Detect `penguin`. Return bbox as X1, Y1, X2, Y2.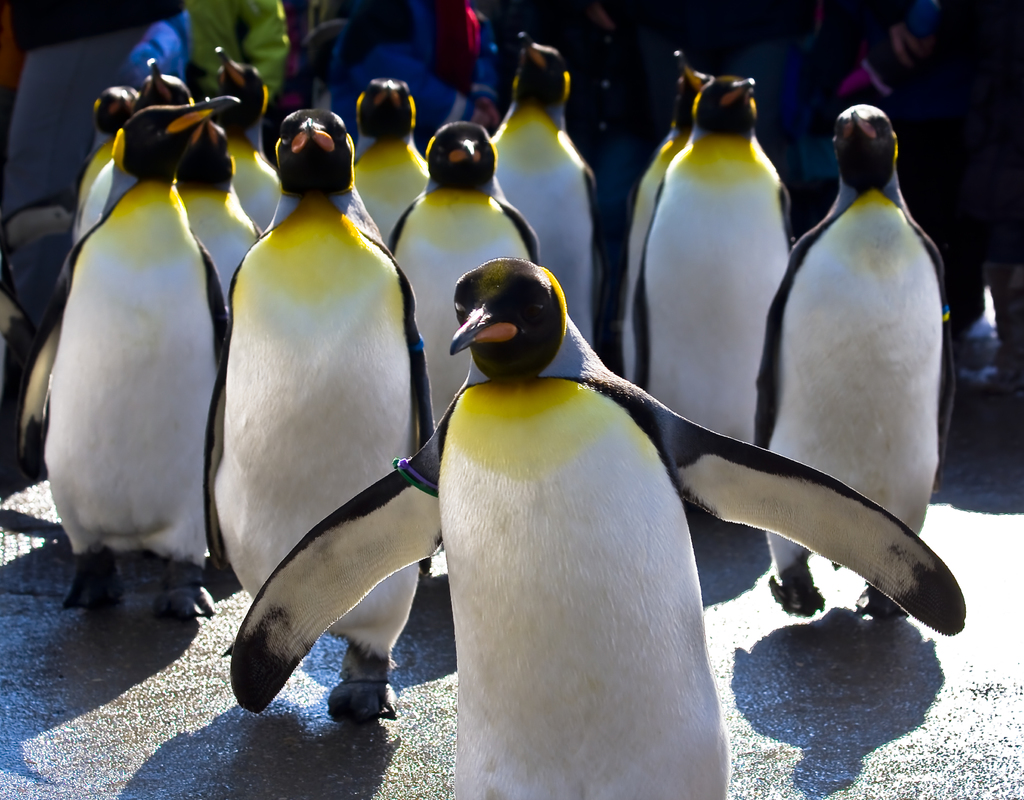
754, 102, 954, 617.
